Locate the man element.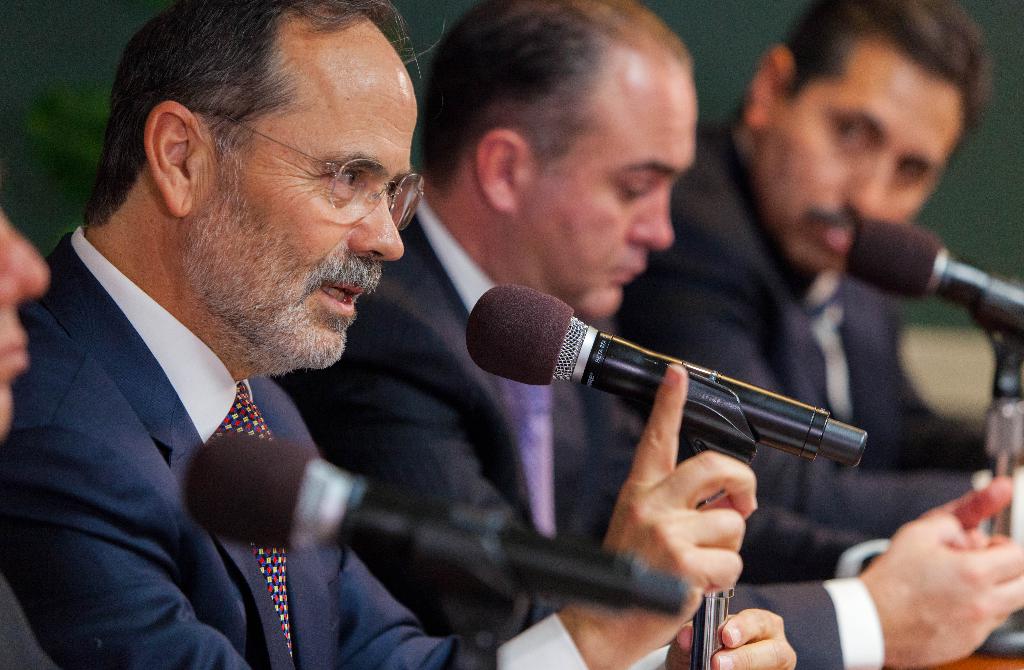
Element bbox: <box>294,0,1023,669</box>.
